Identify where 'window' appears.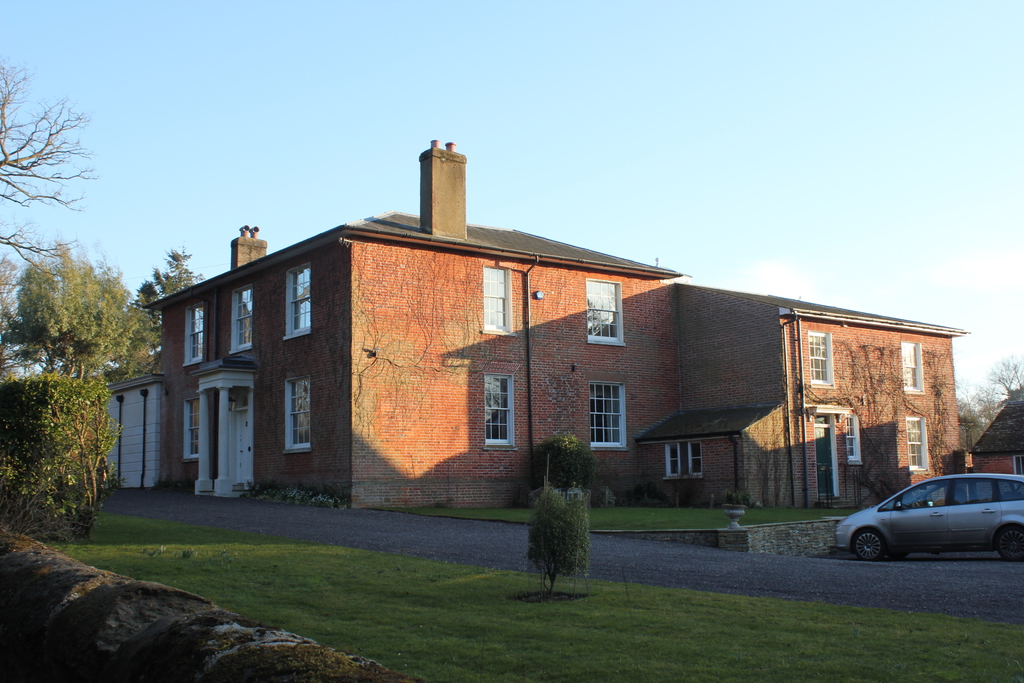
Appears at 481/268/511/338.
